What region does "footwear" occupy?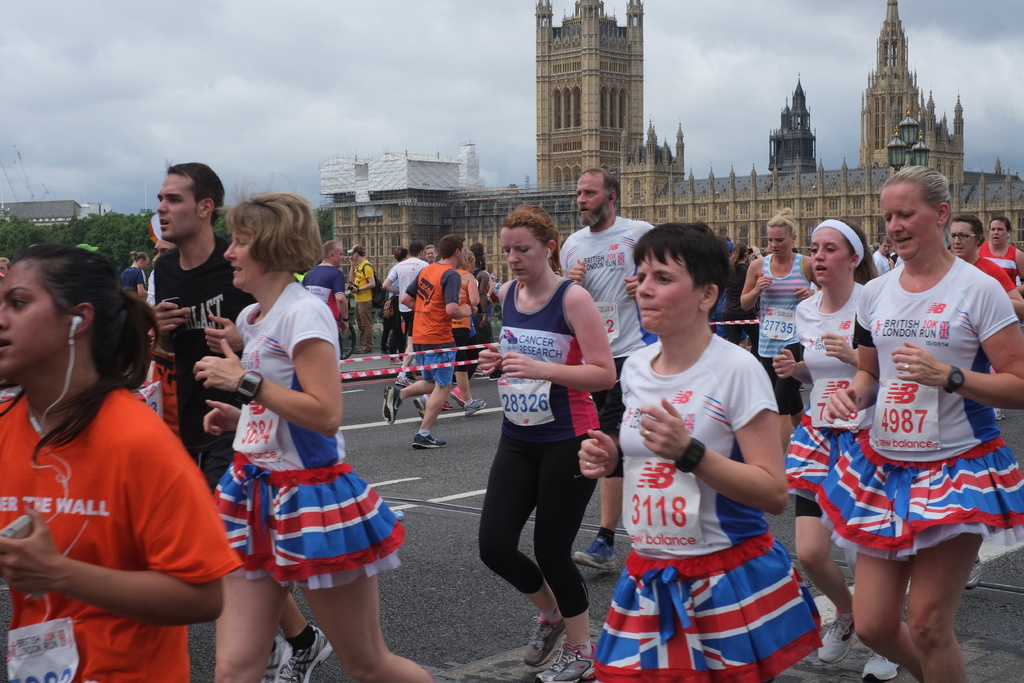
<box>351,350,374,354</box>.
